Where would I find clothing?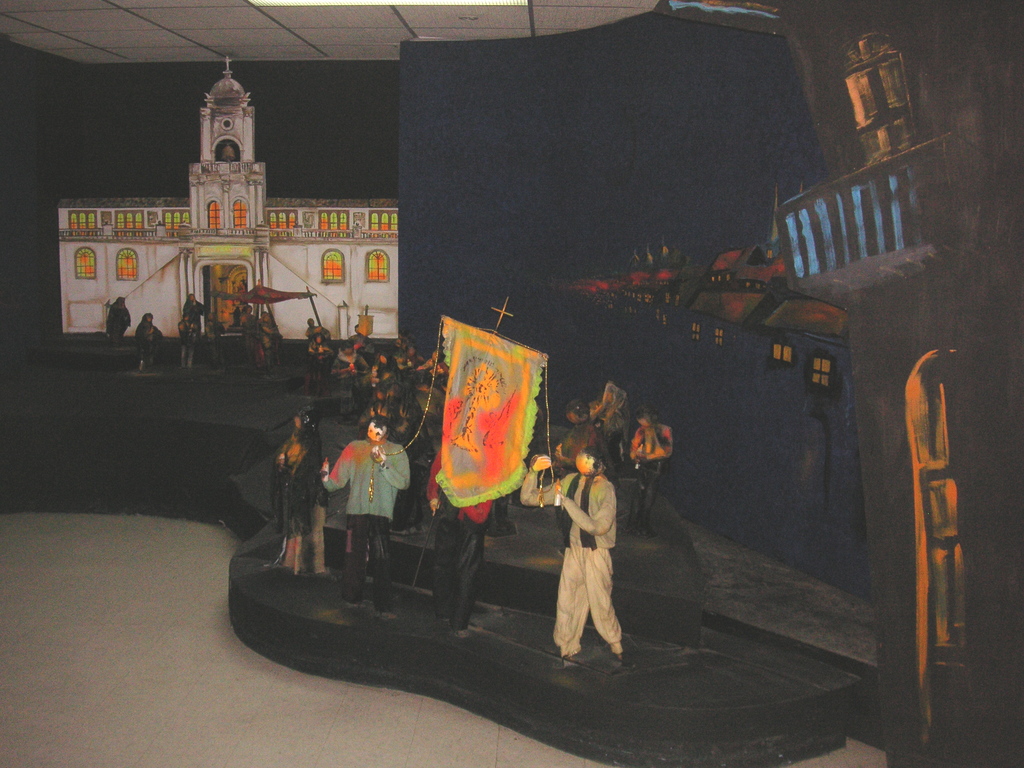
At l=419, t=438, r=495, b=631.
